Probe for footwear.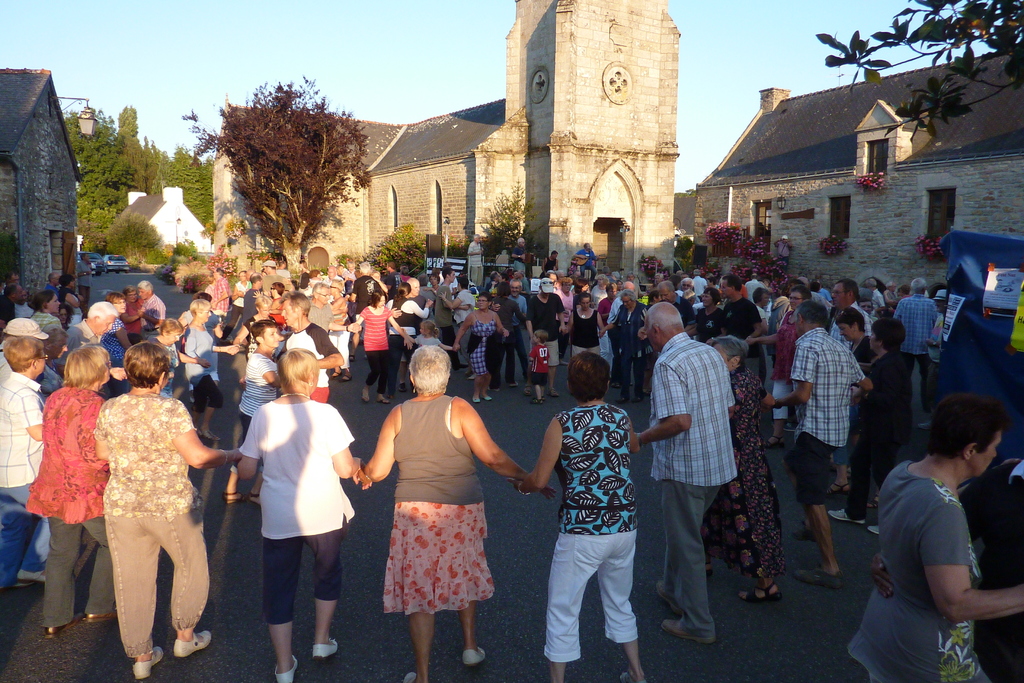
Probe result: 615:391:630:406.
